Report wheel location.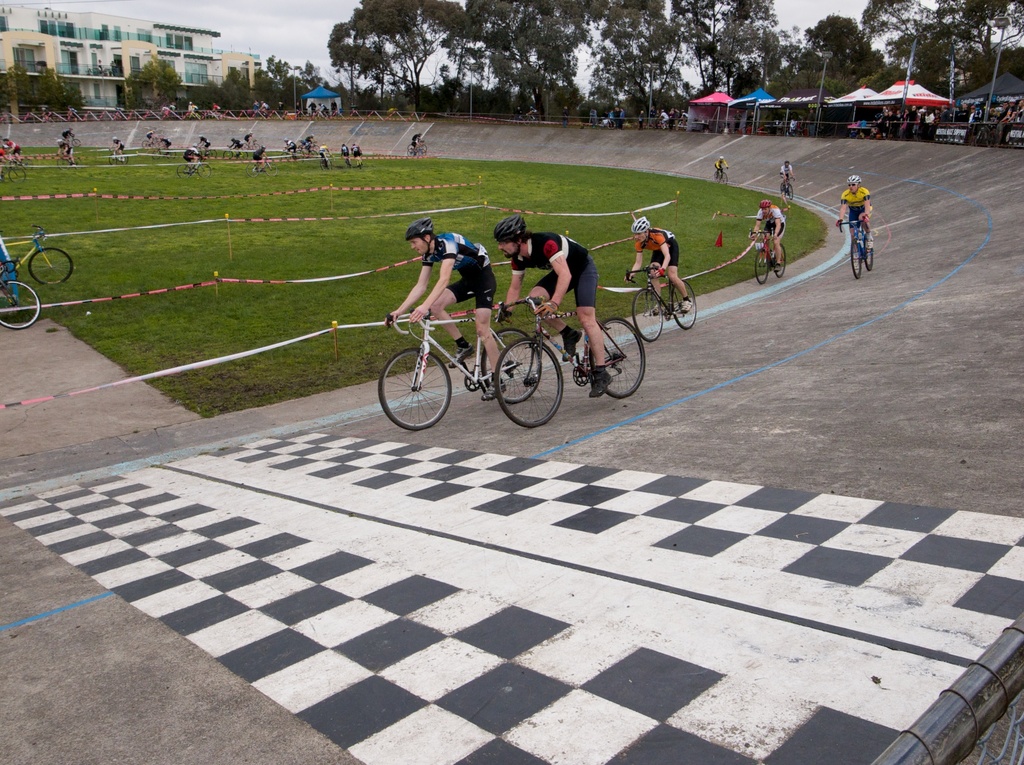
Report: crop(71, 138, 82, 147).
